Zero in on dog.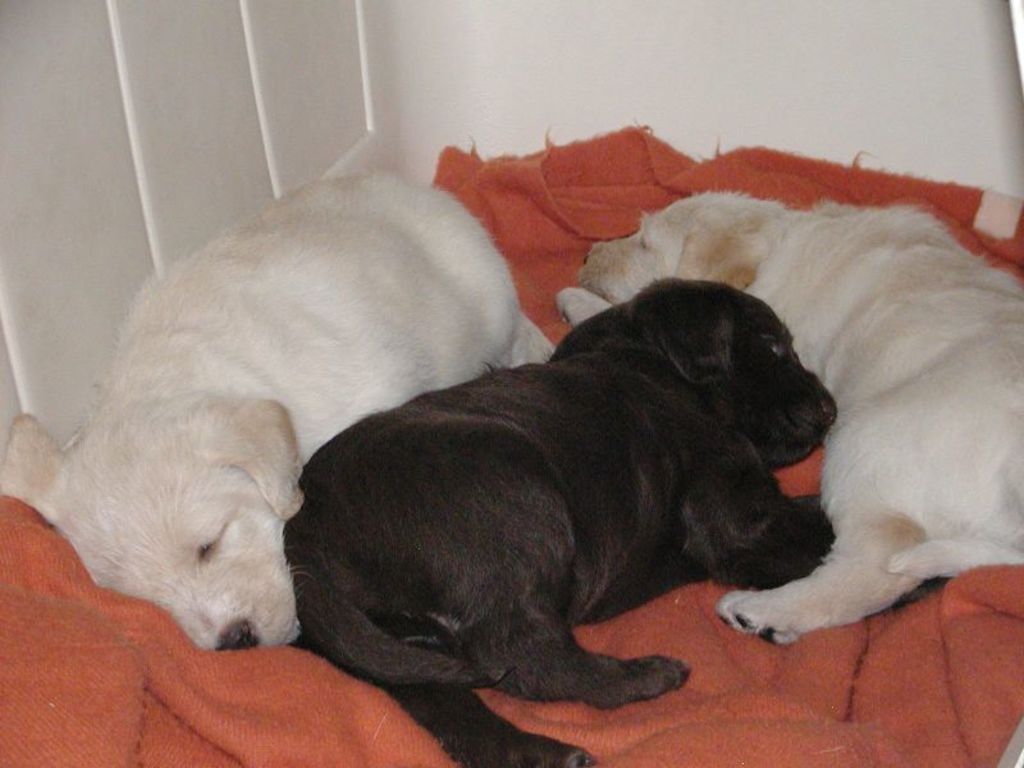
Zeroed in: <bbox>8, 166, 554, 655</bbox>.
